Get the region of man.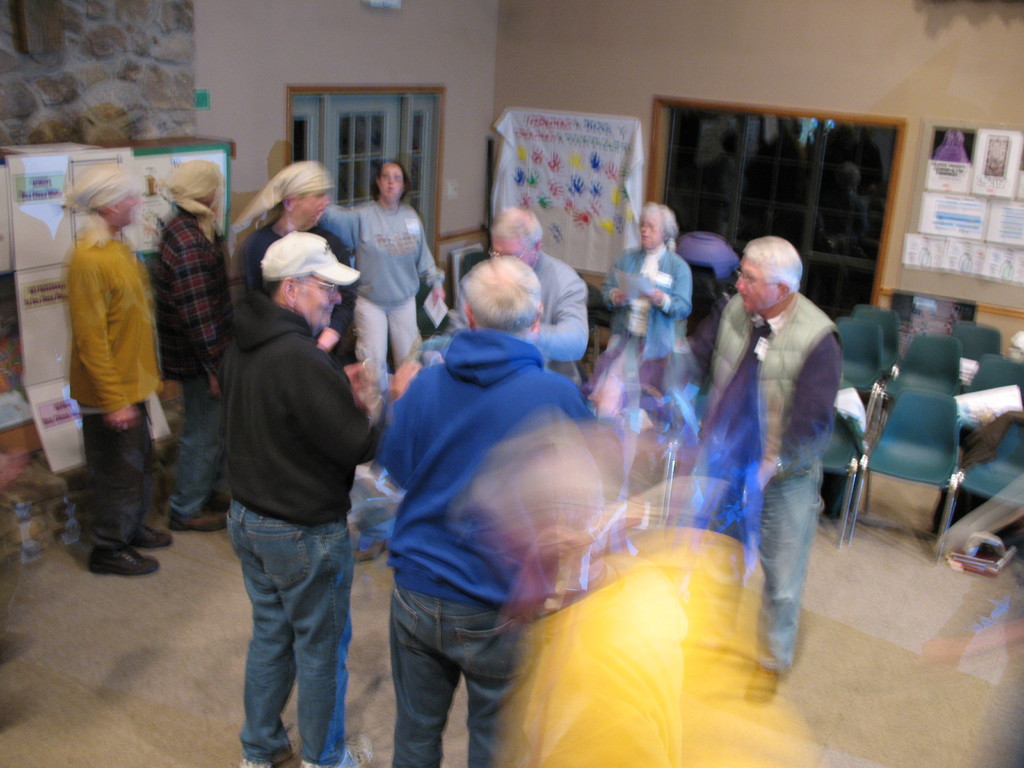
x1=416 y1=201 x2=588 y2=393.
